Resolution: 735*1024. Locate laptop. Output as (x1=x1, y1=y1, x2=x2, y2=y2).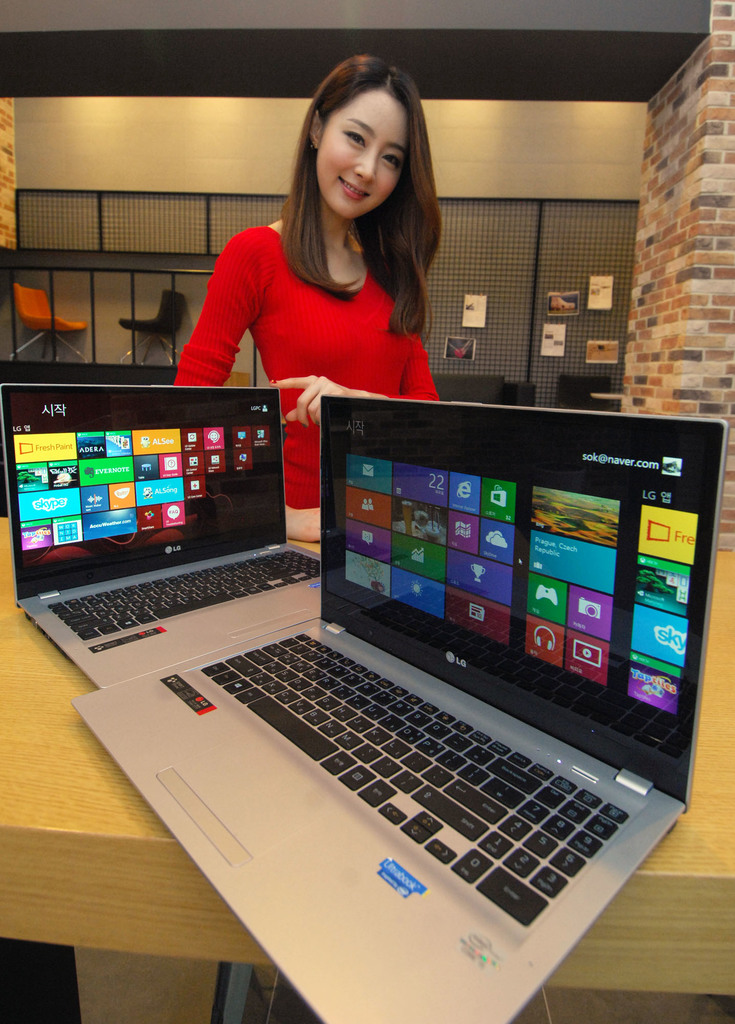
(x1=68, y1=412, x2=726, y2=1023).
